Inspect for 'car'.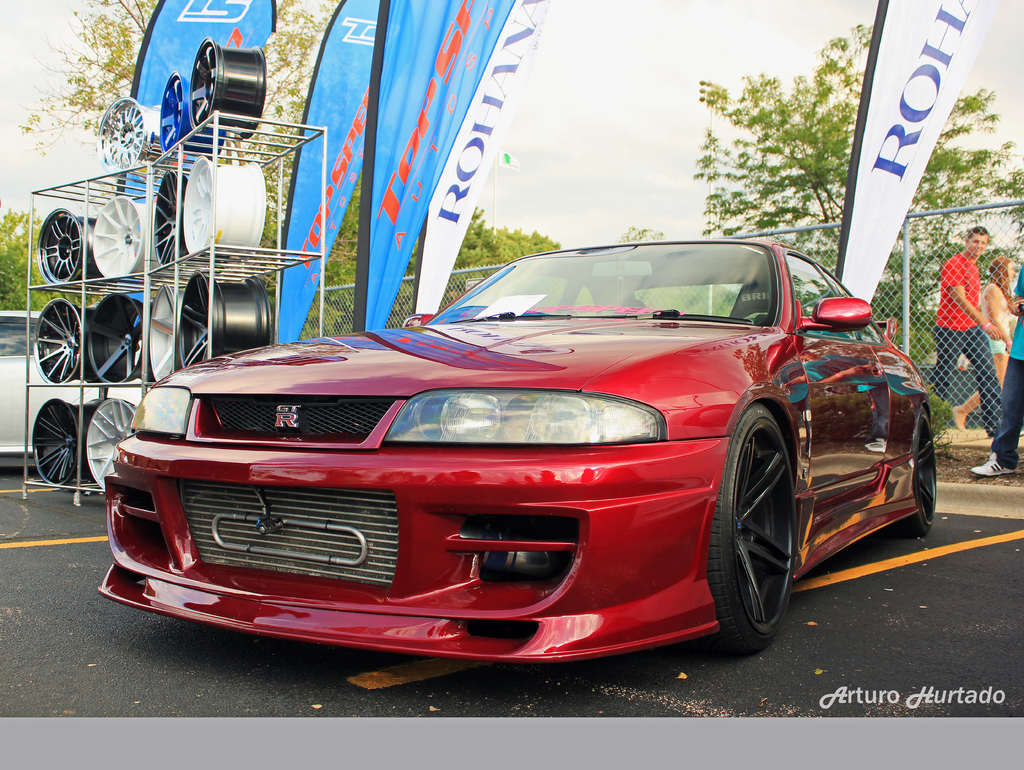
Inspection: 0:308:148:456.
